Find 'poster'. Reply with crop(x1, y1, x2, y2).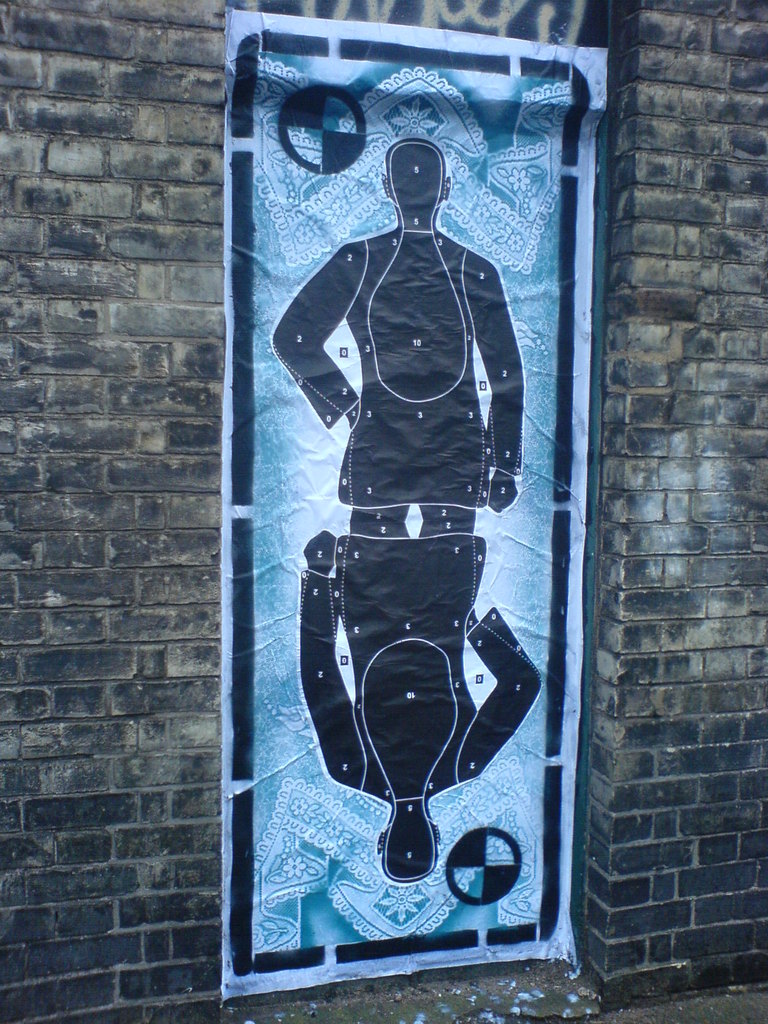
crop(224, 1, 618, 1006).
